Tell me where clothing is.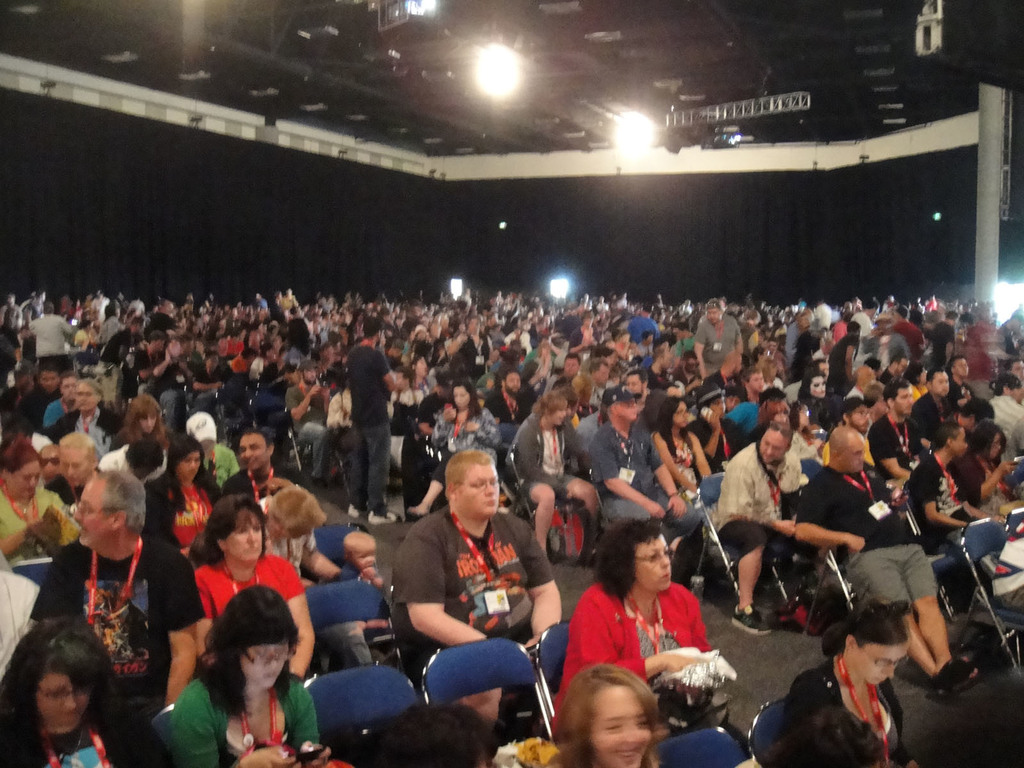
clothing is at [left=869, top=413, right=922, bottom=476].
